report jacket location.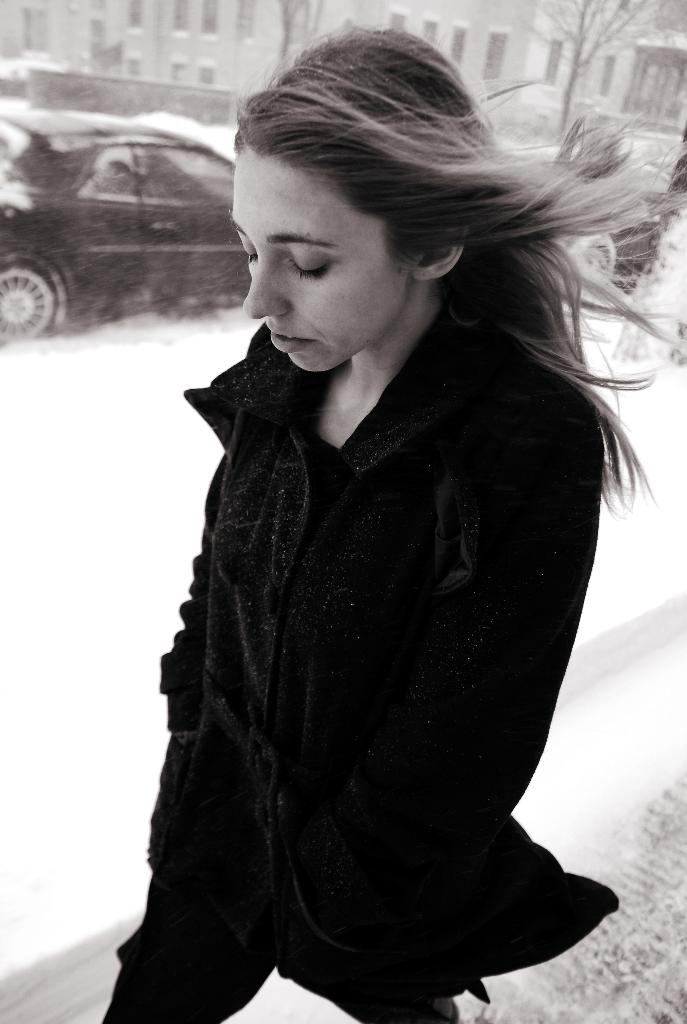
Report: [105,306,620,1023].
